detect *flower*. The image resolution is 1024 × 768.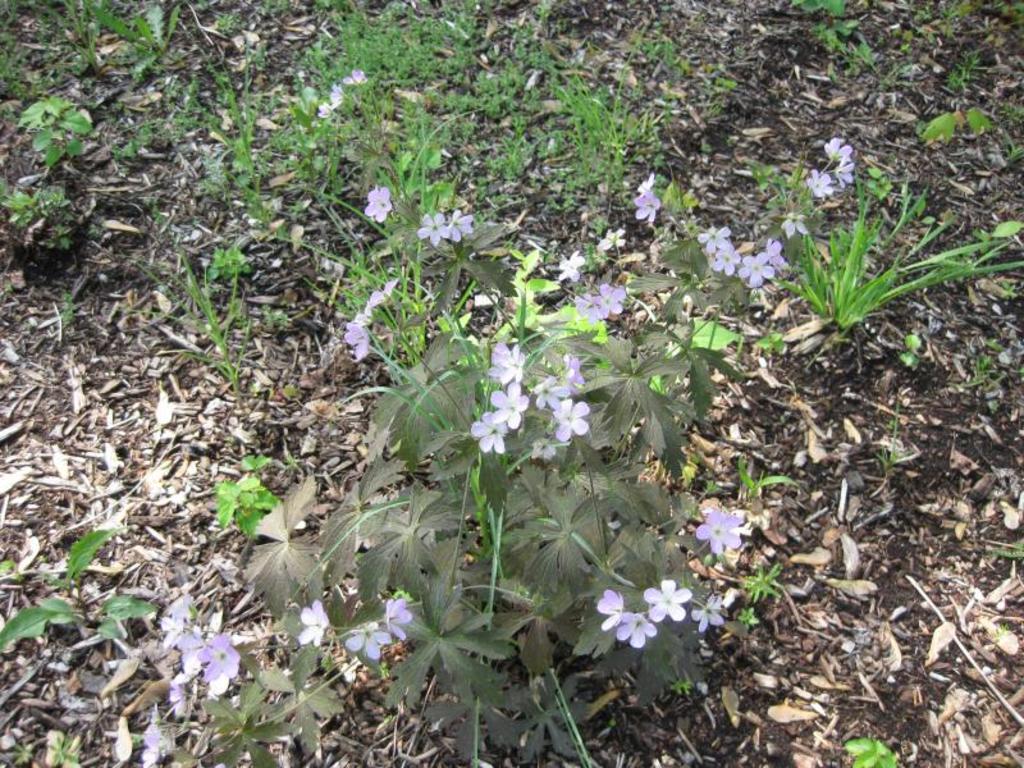
(left=584, top=284, right=621, bottom=316).
